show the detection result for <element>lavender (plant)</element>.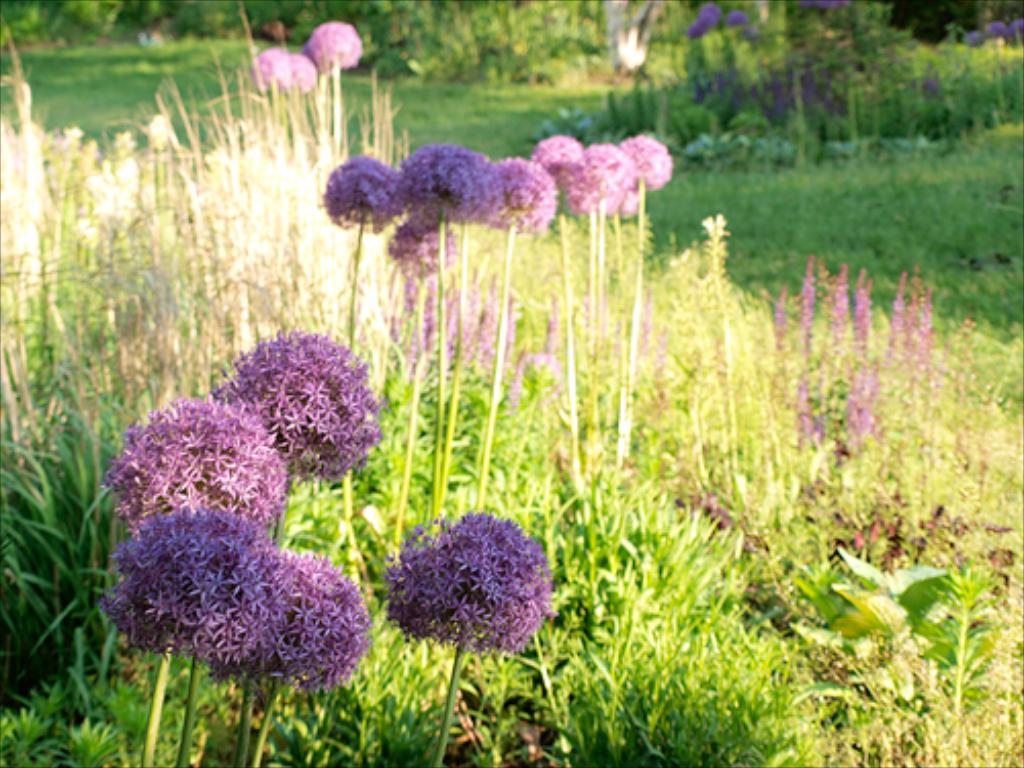
bbox=(106, 395, 285, 537).
